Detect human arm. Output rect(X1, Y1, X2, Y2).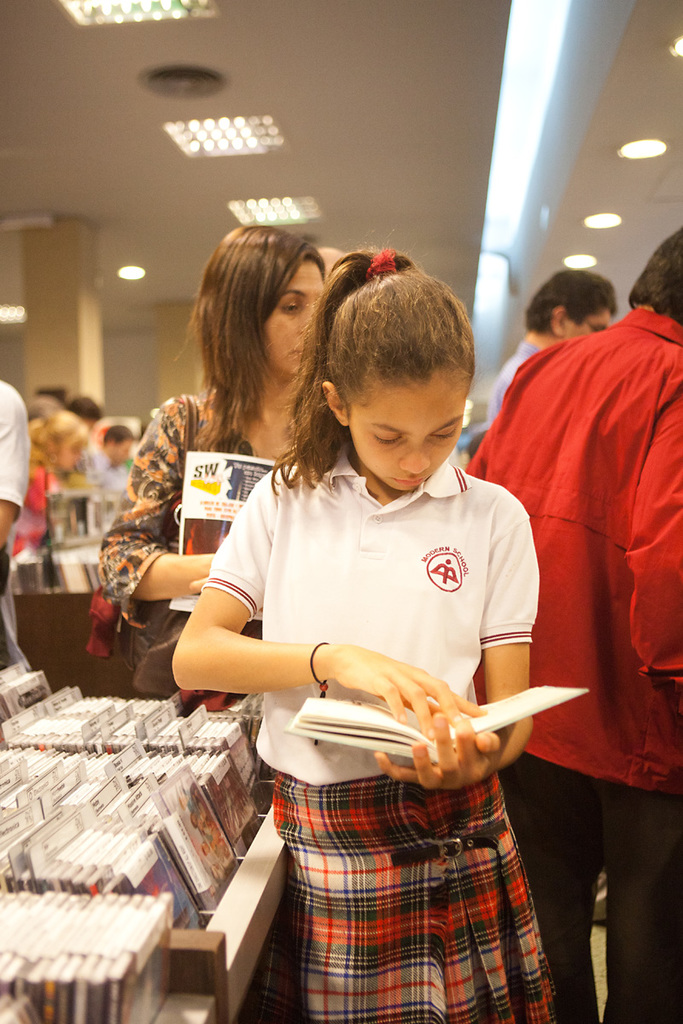
rect(382, 504, 549, 794).
